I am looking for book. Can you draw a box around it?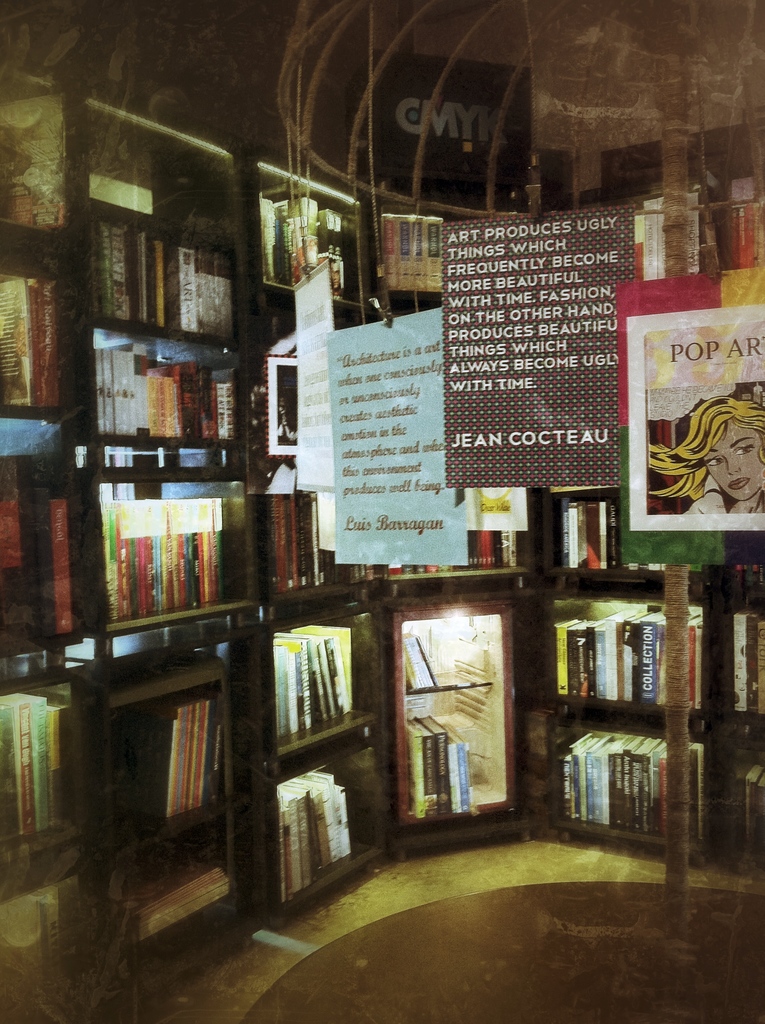
Sure, the bounding box is crop(396, 636, 434, 695).
